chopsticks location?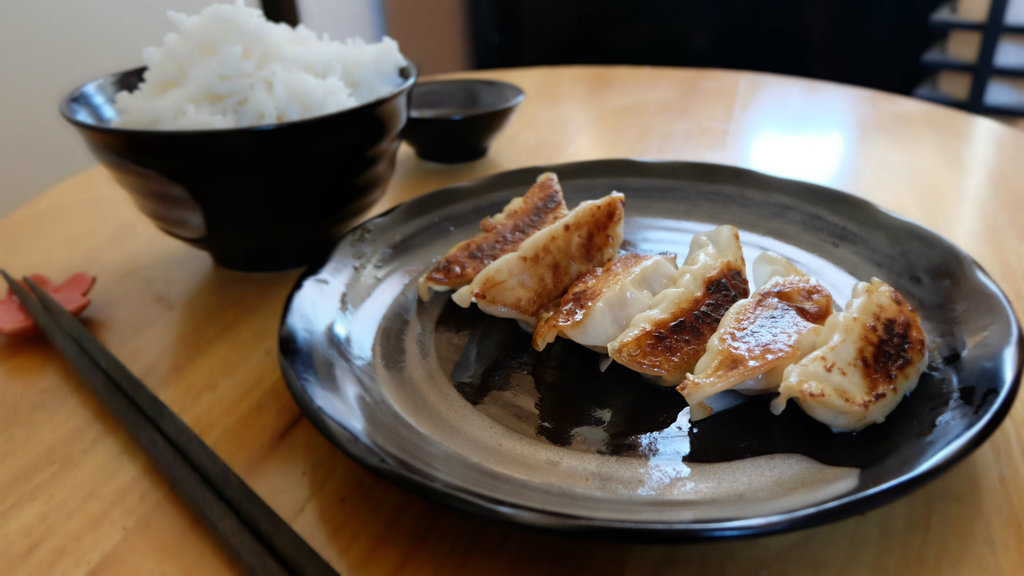
(49,280,316,561)
